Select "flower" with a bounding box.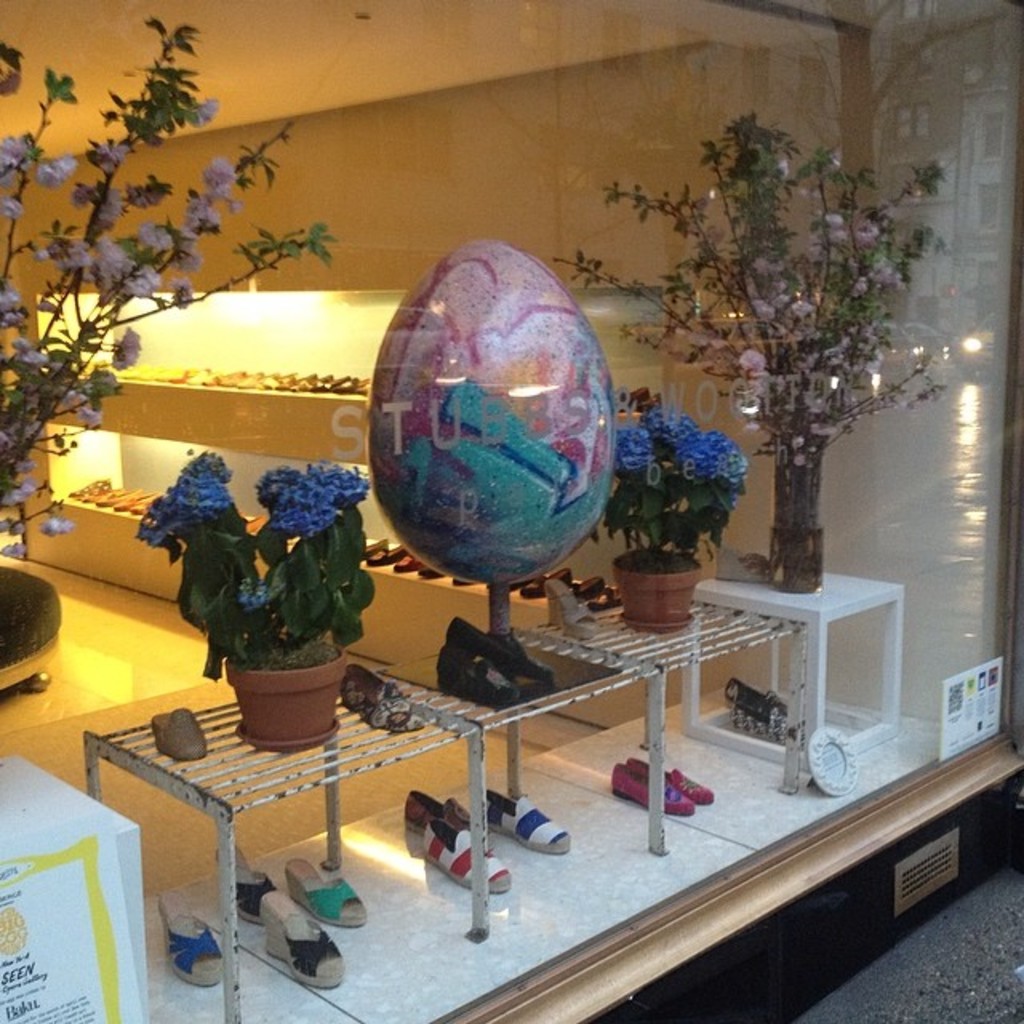
l=85, t=240, r=141, b=285.
